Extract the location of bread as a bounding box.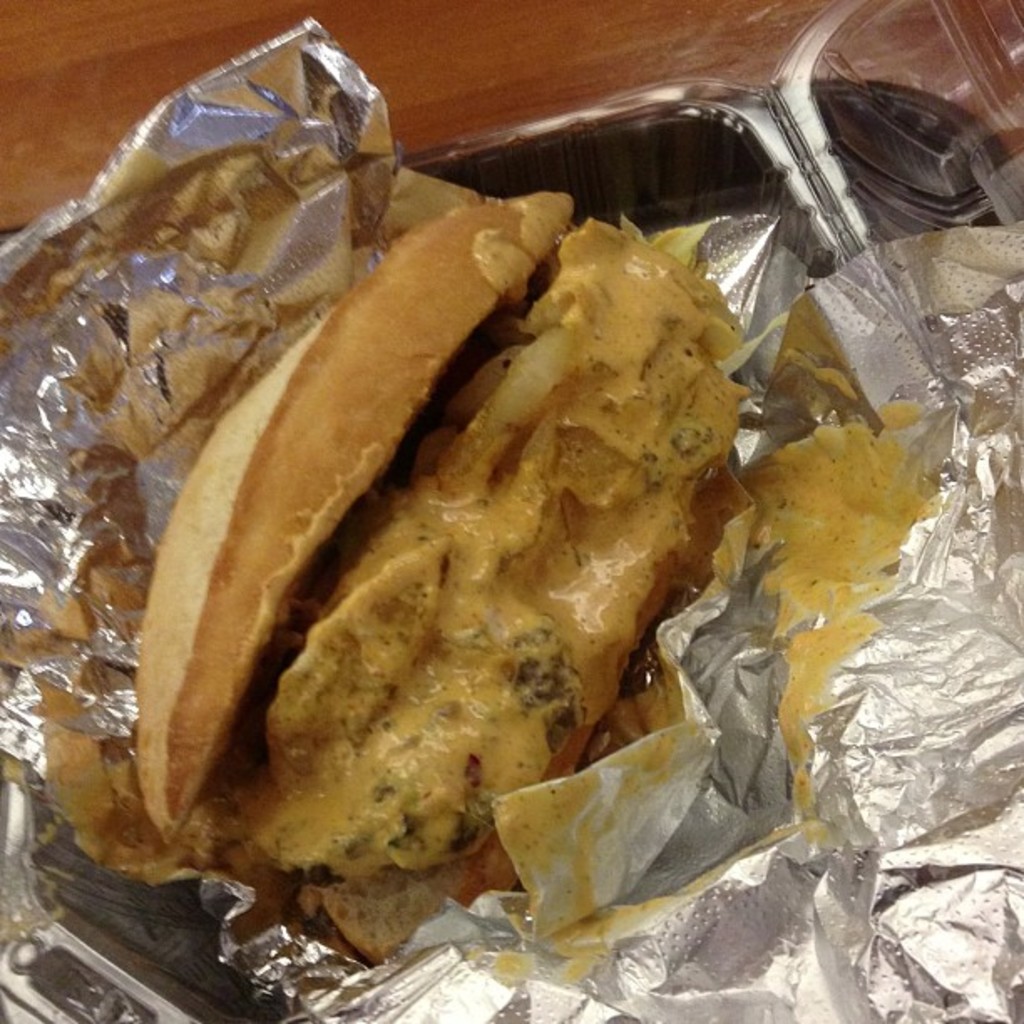
<region>122, 179, 778, 897</region>.
